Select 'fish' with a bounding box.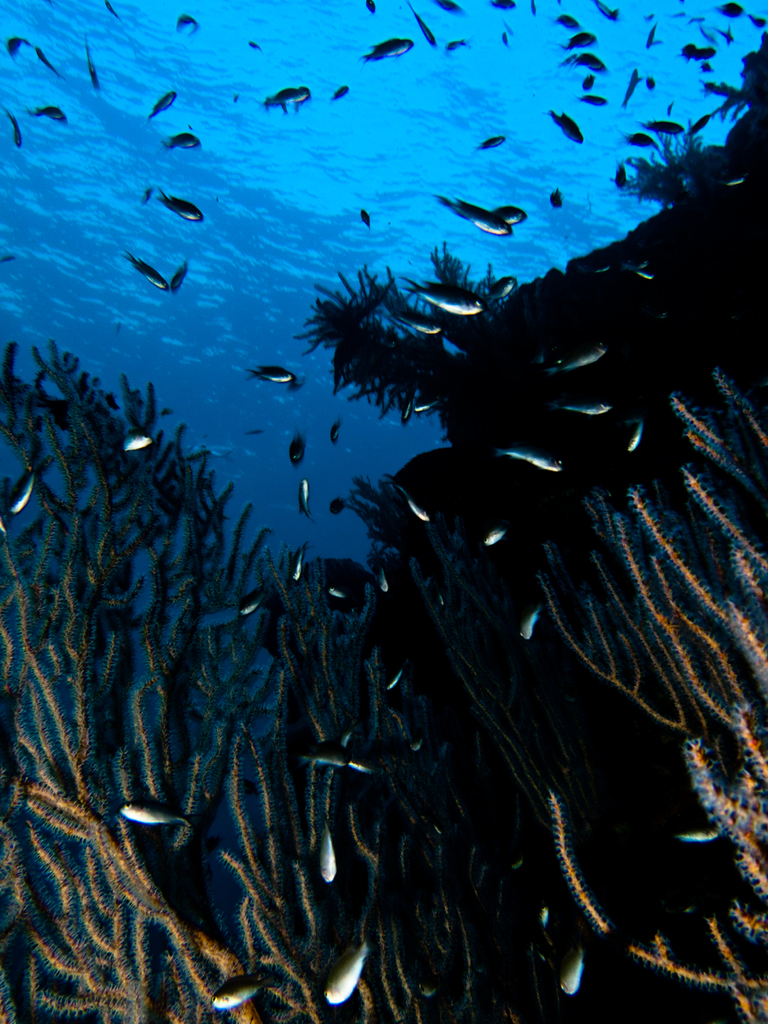
(x1=569, y1=403, x2=609, y2=417).
